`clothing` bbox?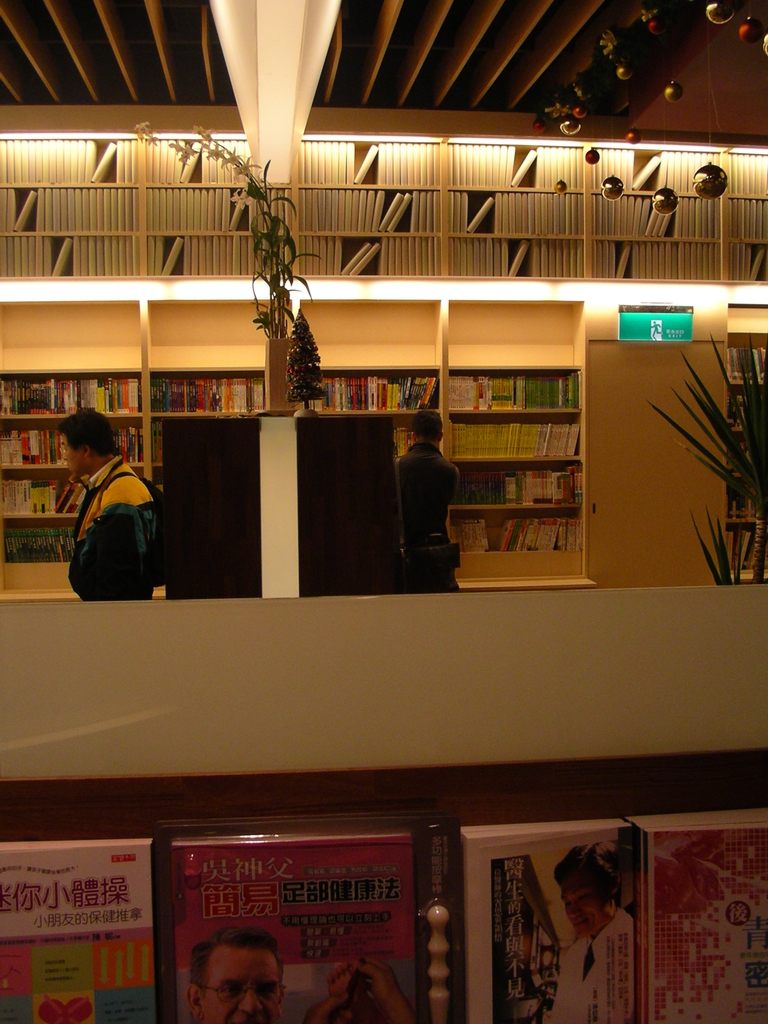
403, 442, 467, 552
